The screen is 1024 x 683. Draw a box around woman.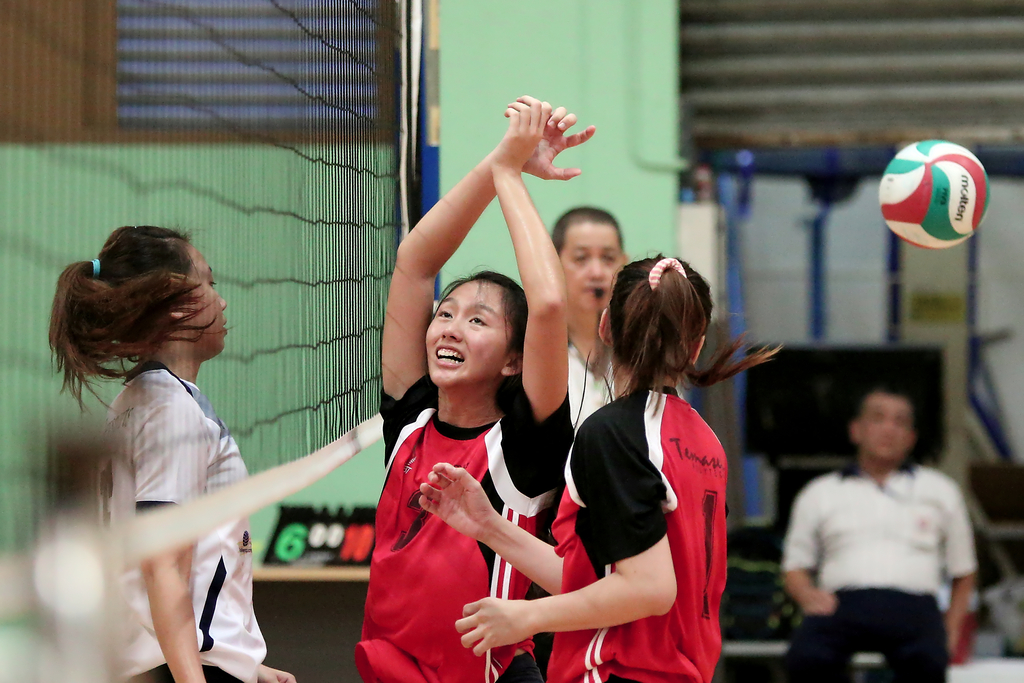
<region>42, 218, 297, 682</region>.
